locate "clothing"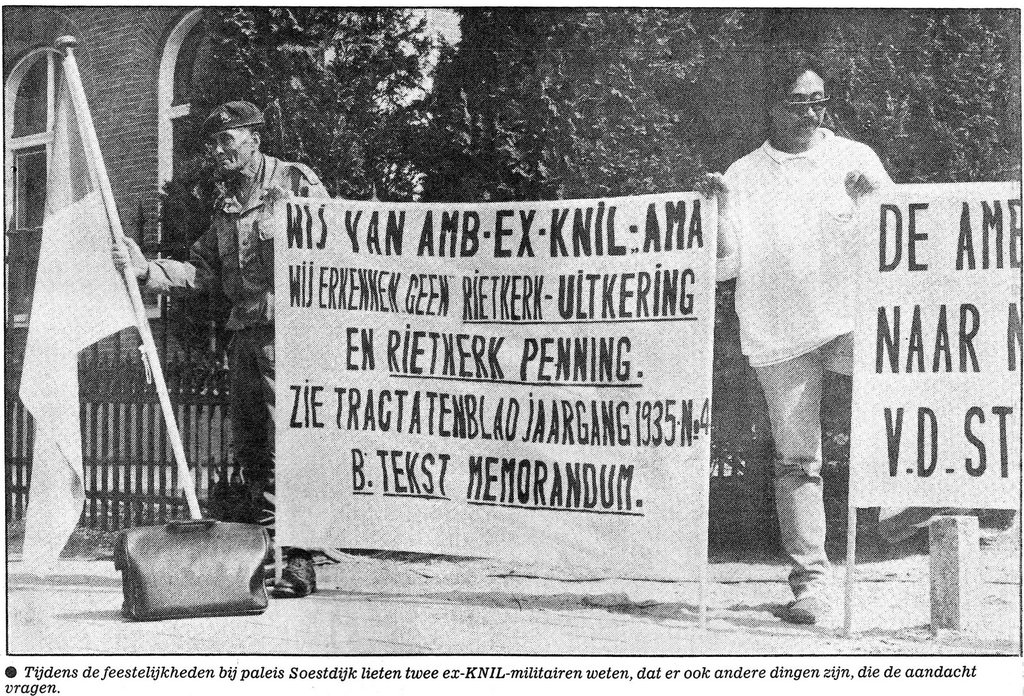
l=136, t=159, r=337, b=552
